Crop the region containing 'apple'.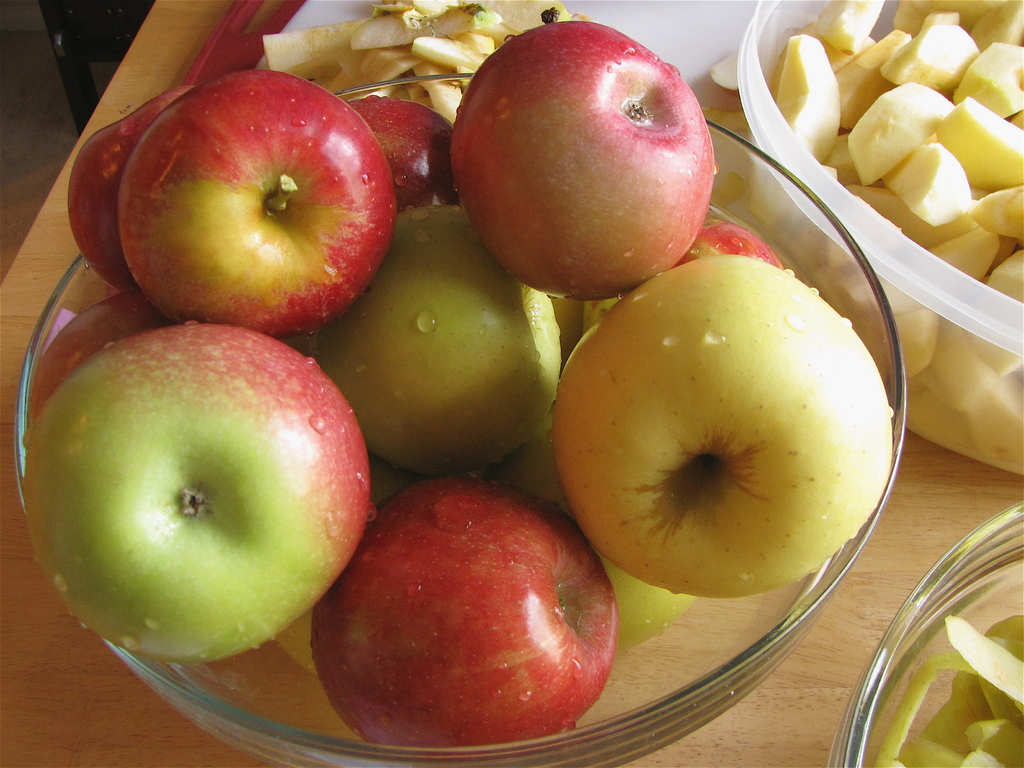
Crop region: Rect(451, 15, 714, 296).
